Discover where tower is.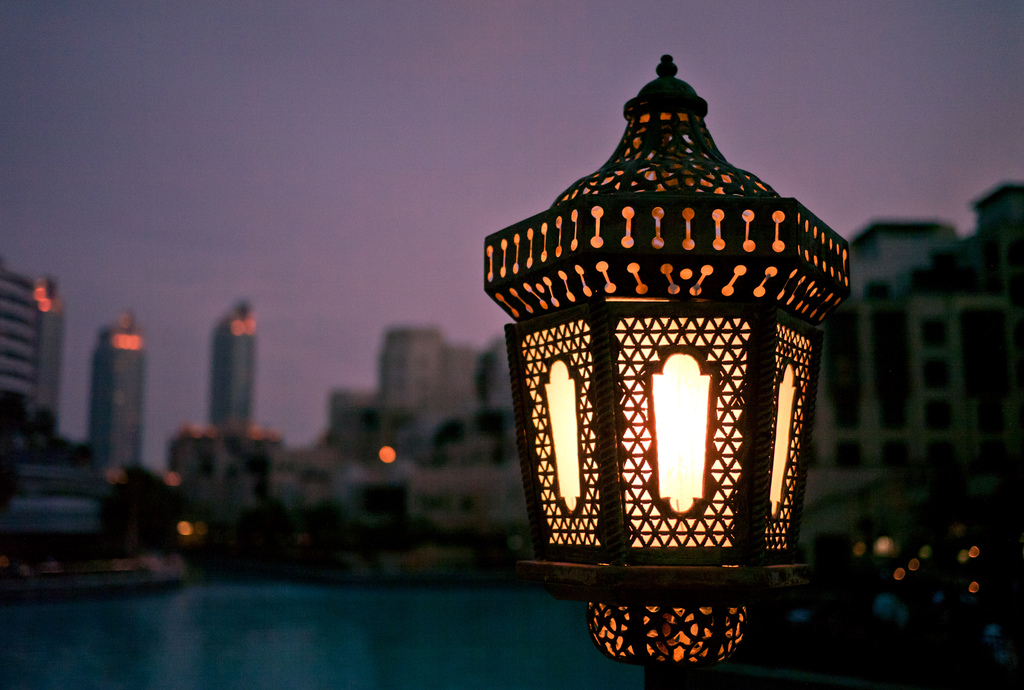
Discovered at box(210, 291, 257, 447).
